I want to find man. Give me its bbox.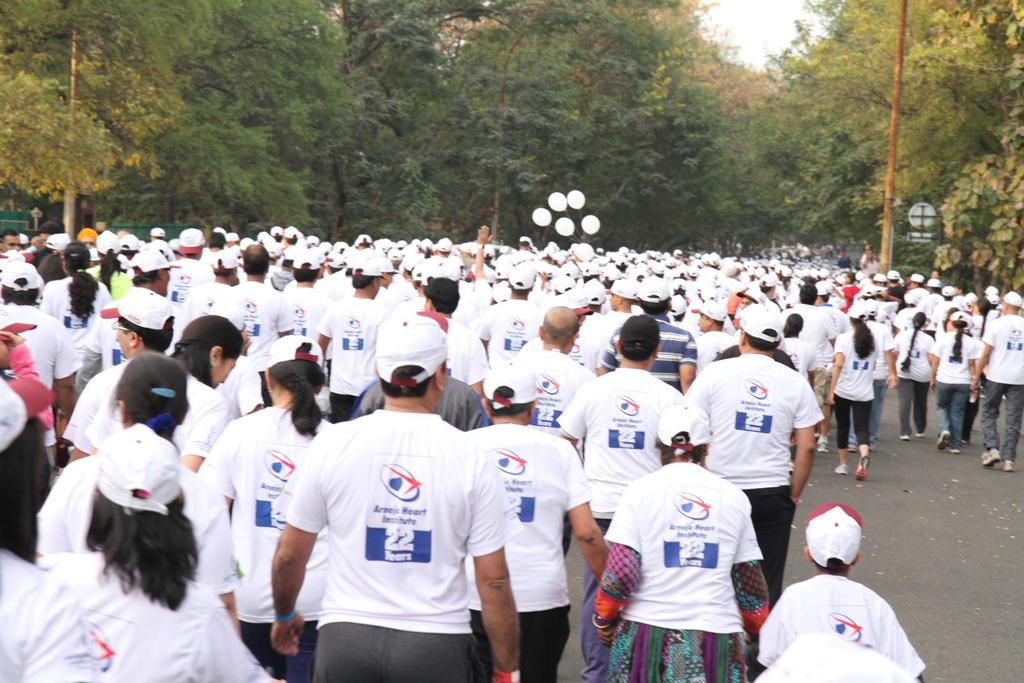
box=[423, 275, 485, 398].
